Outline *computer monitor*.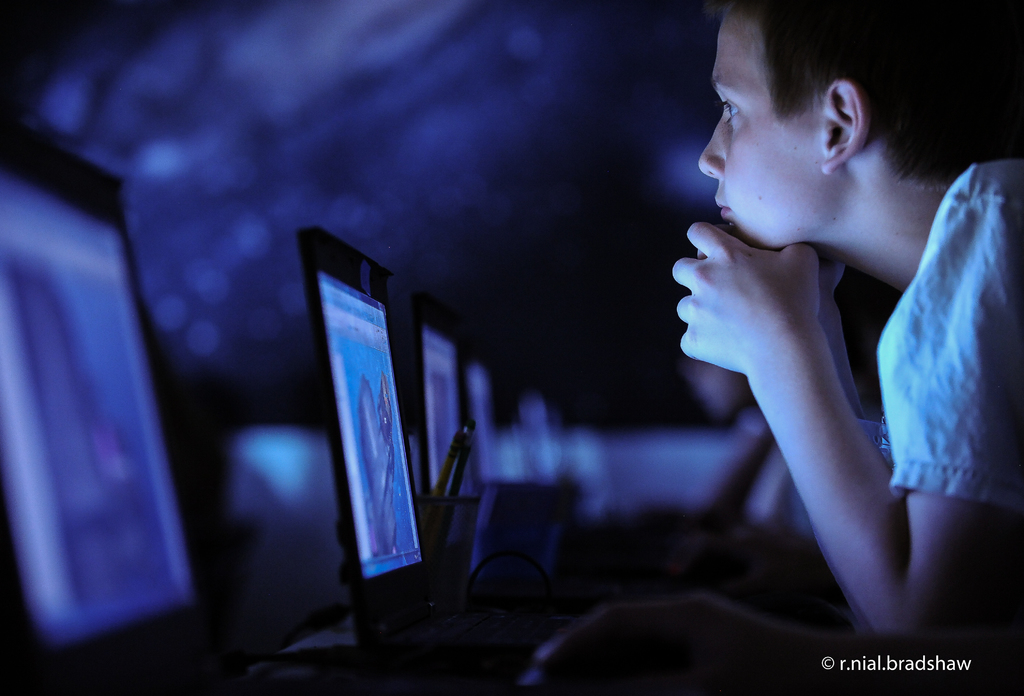
Outline: 0/125/237/695.
